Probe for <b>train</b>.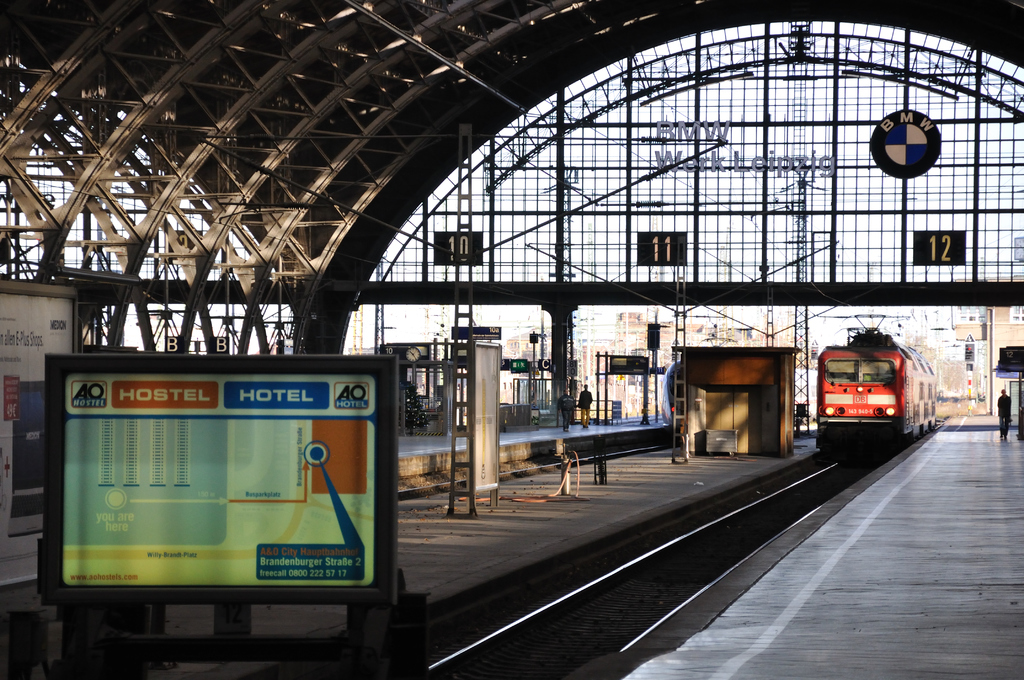
Probe result: 817:315:936:466.
